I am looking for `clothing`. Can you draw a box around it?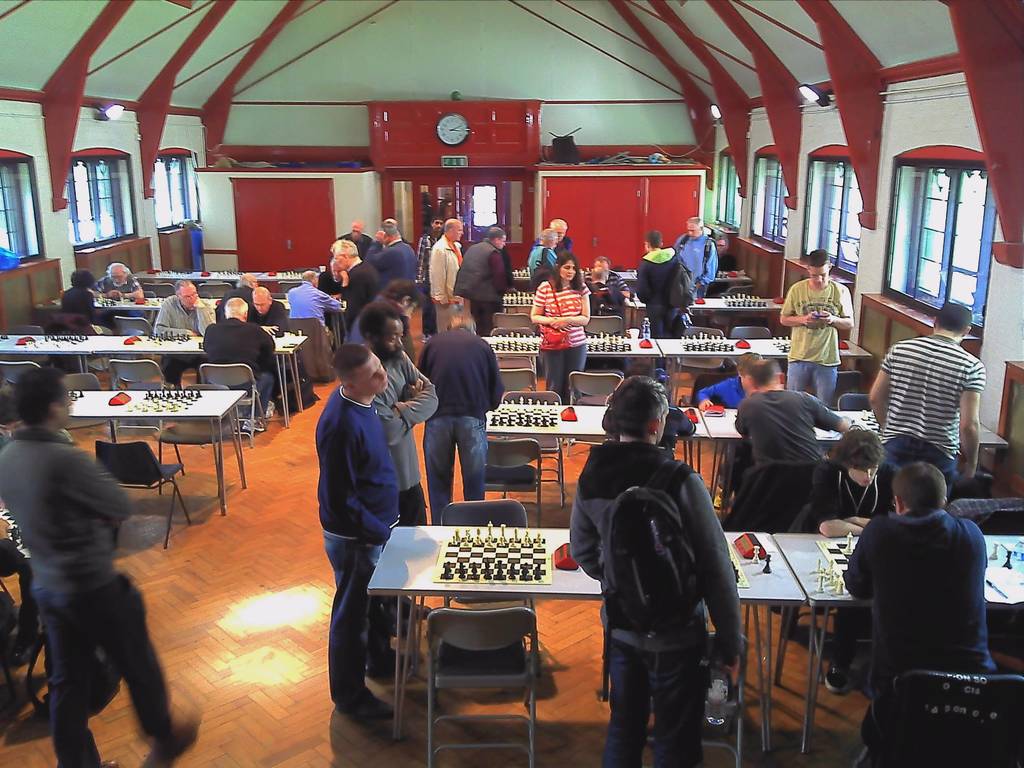
Sure, the bounding box is left=785, top=277, right=861, bottom=400.
